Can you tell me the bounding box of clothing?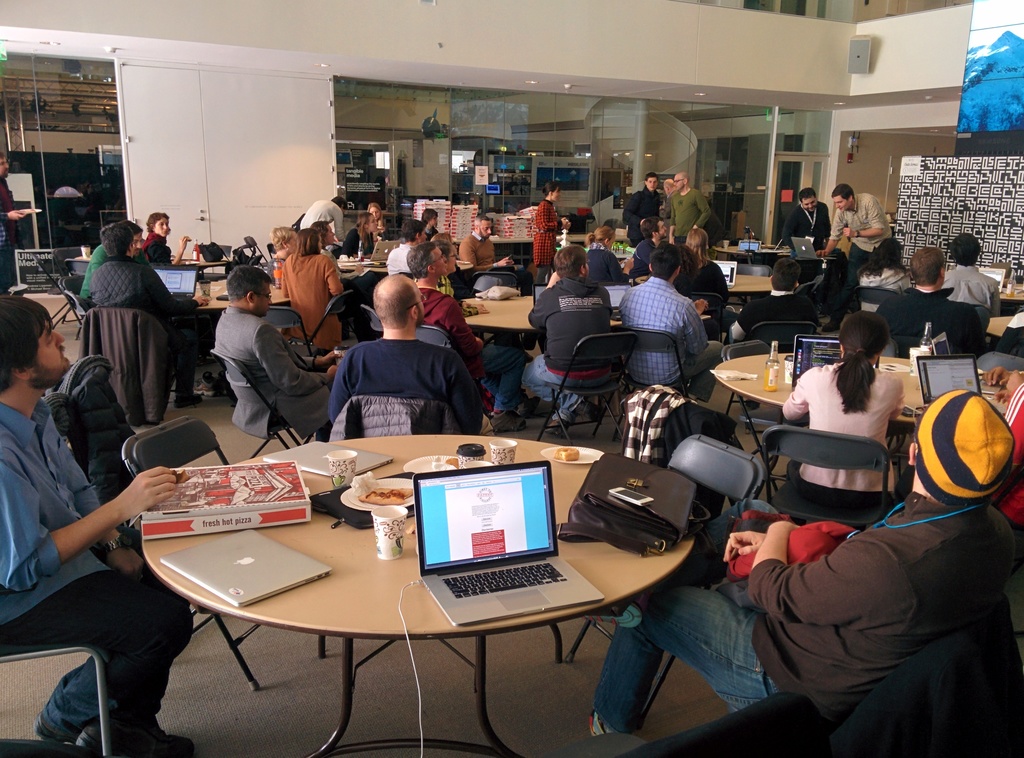
(x1=829, y1=203, x2=900, y2=287).
